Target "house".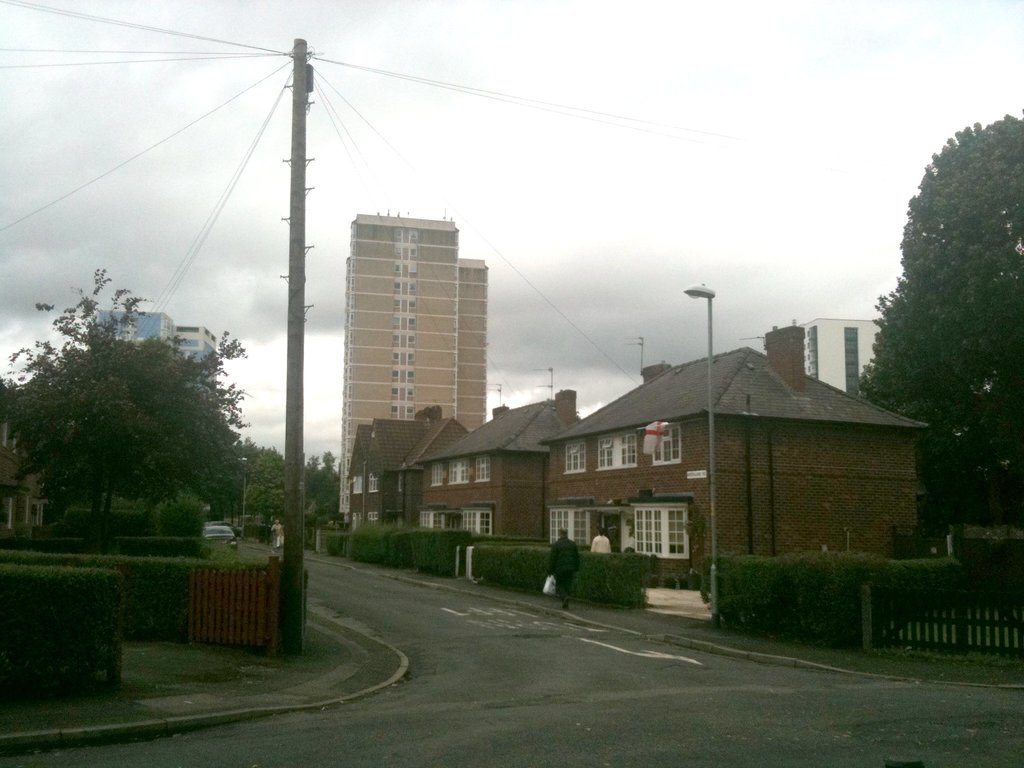
Target region: (804, 312, 886, 397).
